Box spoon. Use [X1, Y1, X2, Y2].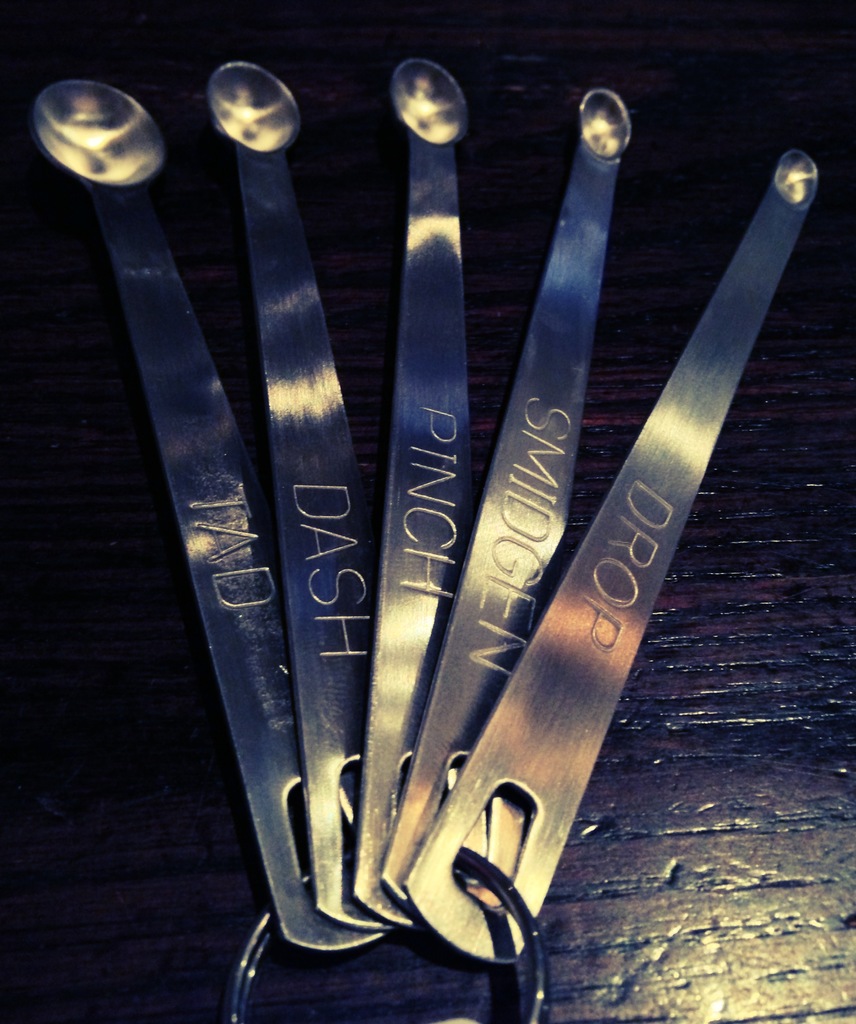
[401, 149, 823, 959].
